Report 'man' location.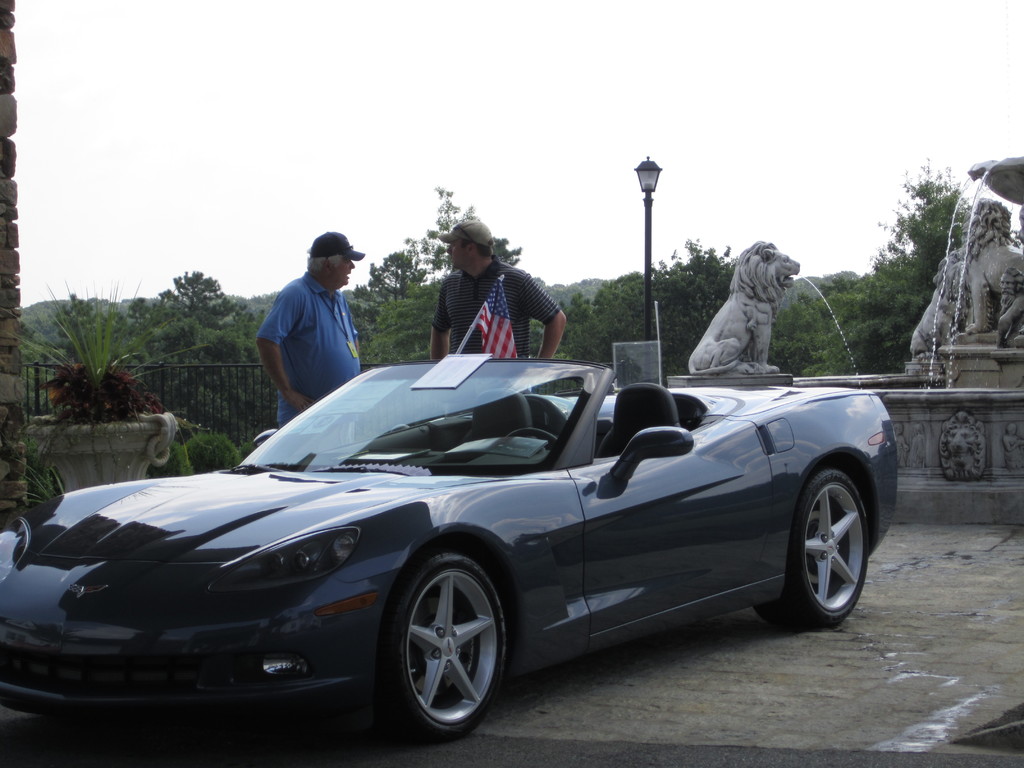
Report: [996,268,1023,349].
